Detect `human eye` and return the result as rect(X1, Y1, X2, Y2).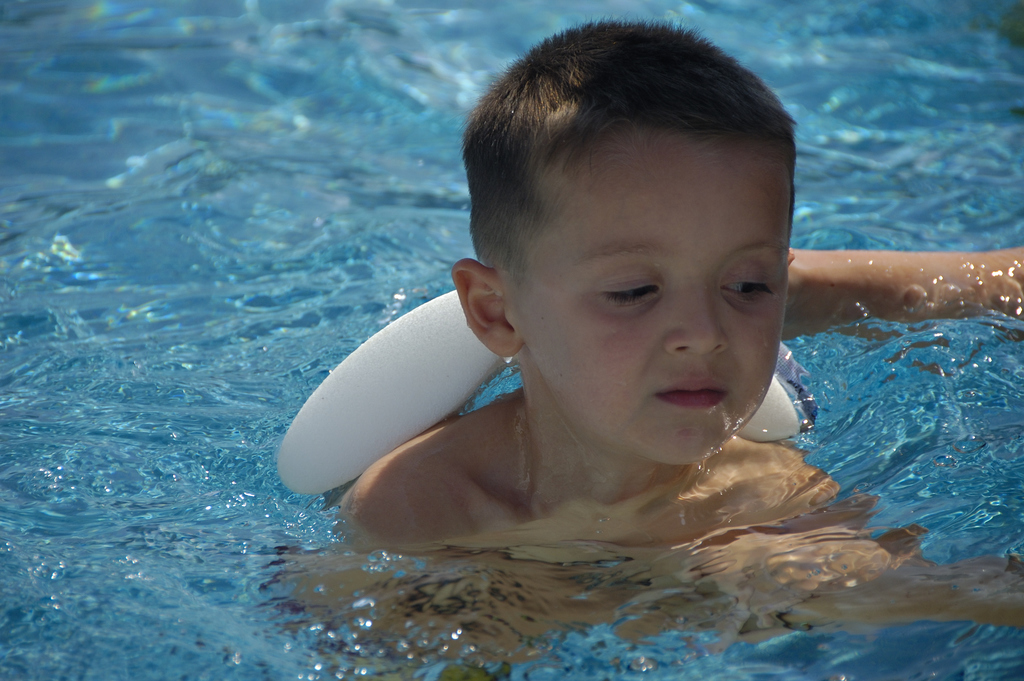
rect(717, 252, 781, 310).
